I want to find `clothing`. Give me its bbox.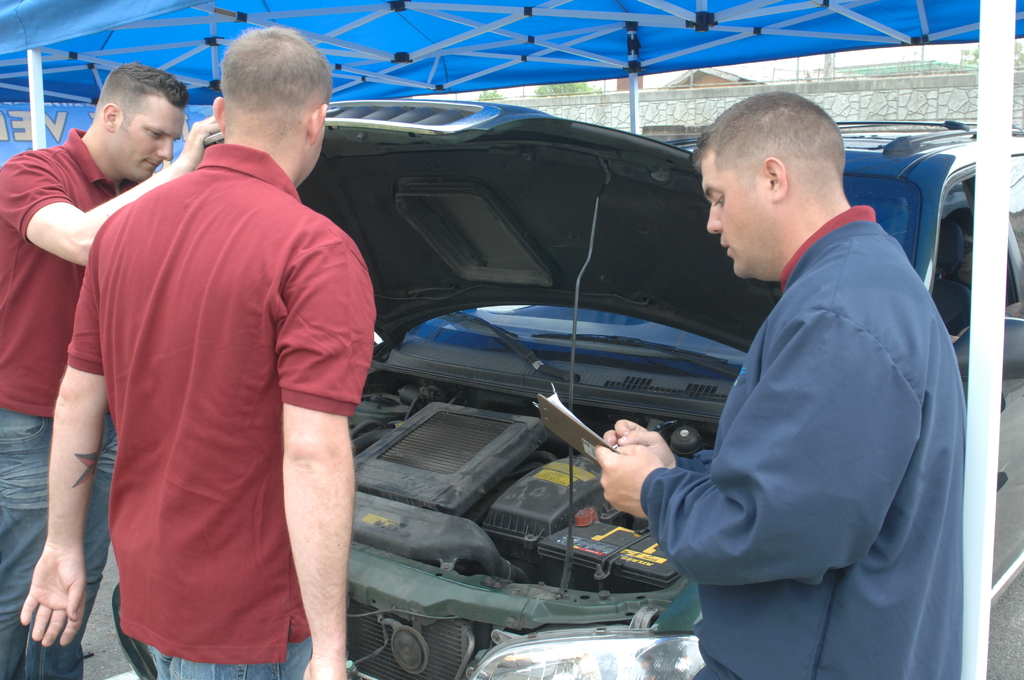
[left=58, top=106, right=351, bottom=665].
